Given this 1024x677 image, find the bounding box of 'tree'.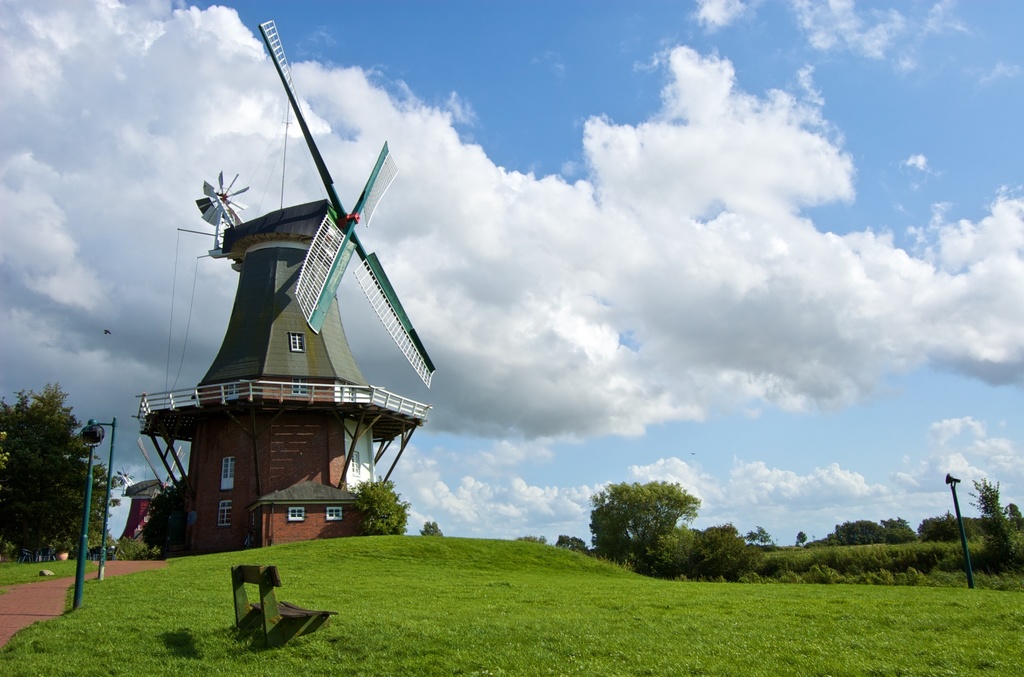
912,520,984,546.
